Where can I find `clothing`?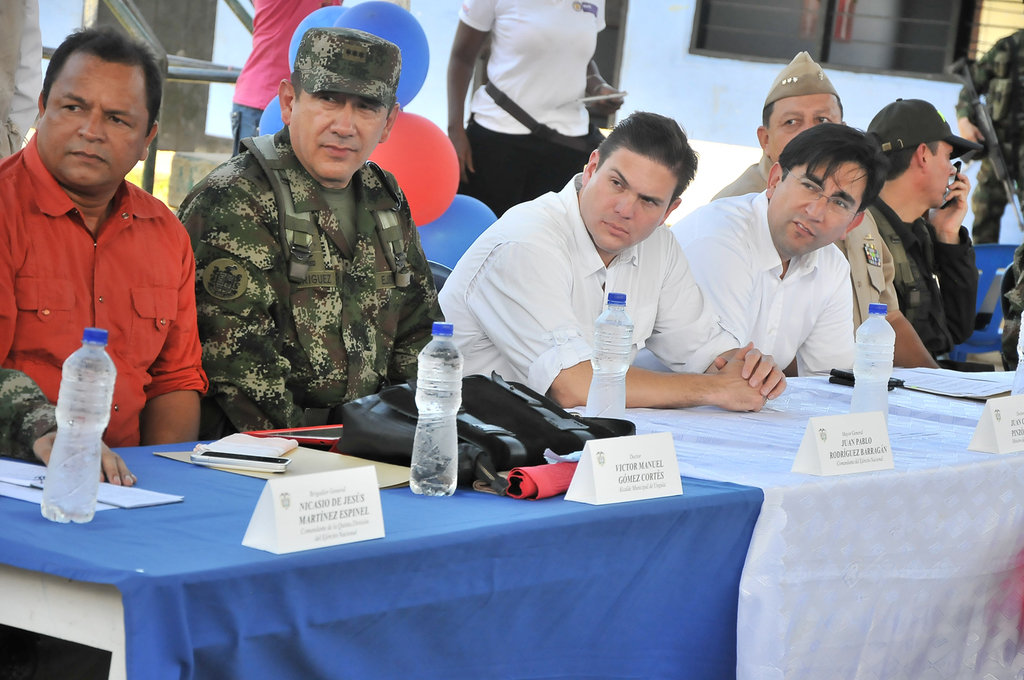
You can find it at (x1=0, y1=366, x2=57, y2=459).
